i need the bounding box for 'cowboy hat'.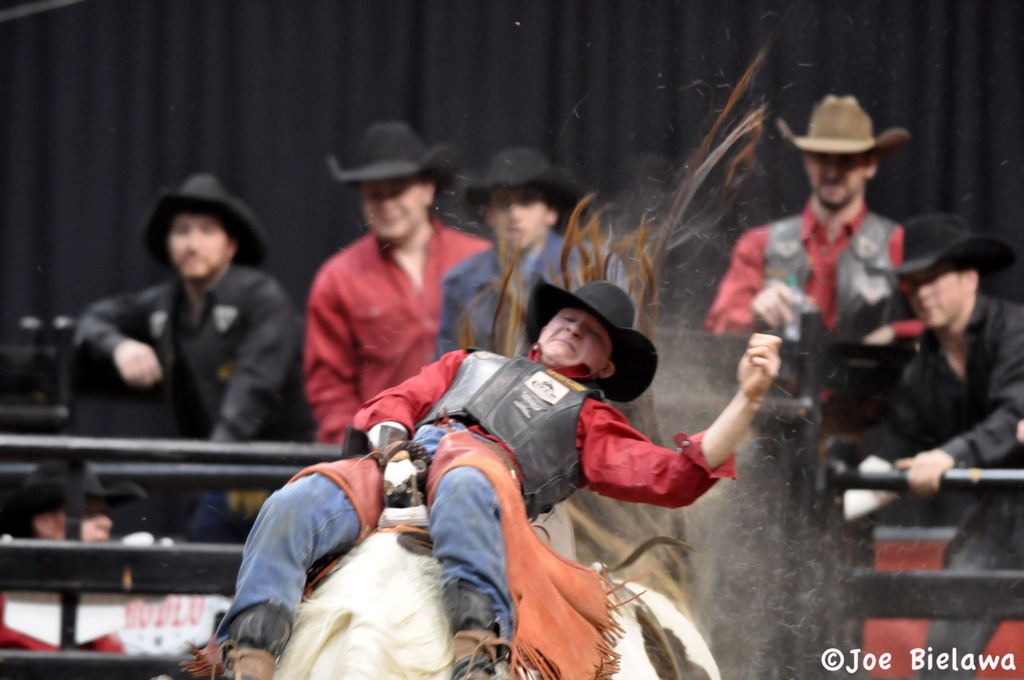
Here it is: left=456, top=149, right=591, bottom=226.
